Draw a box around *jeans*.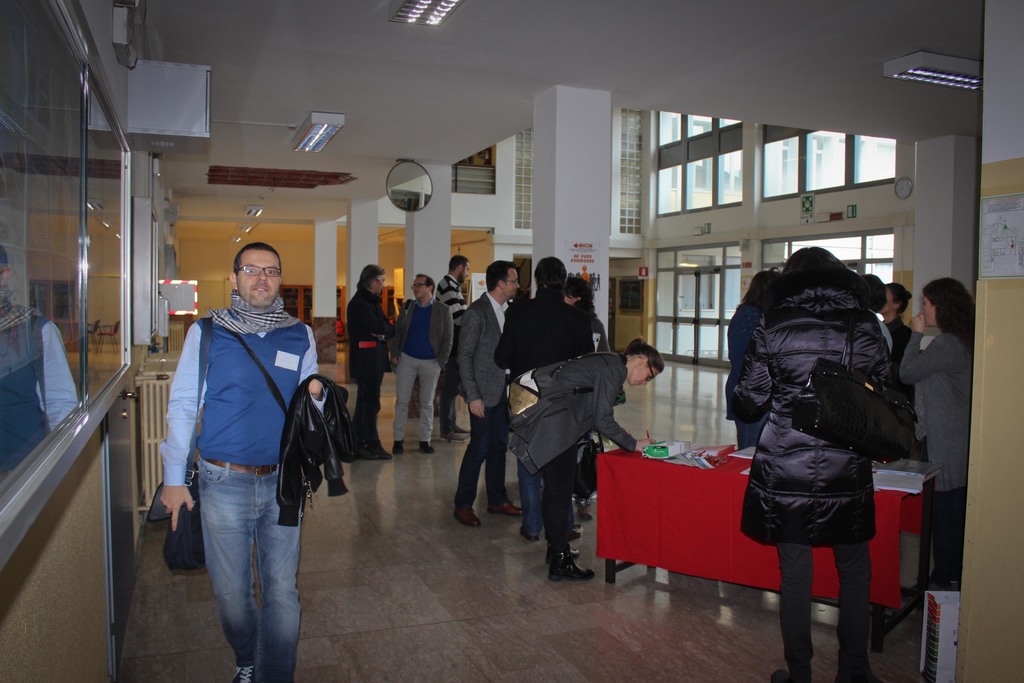
(left=440, top=379, right=455, bottom=434).
